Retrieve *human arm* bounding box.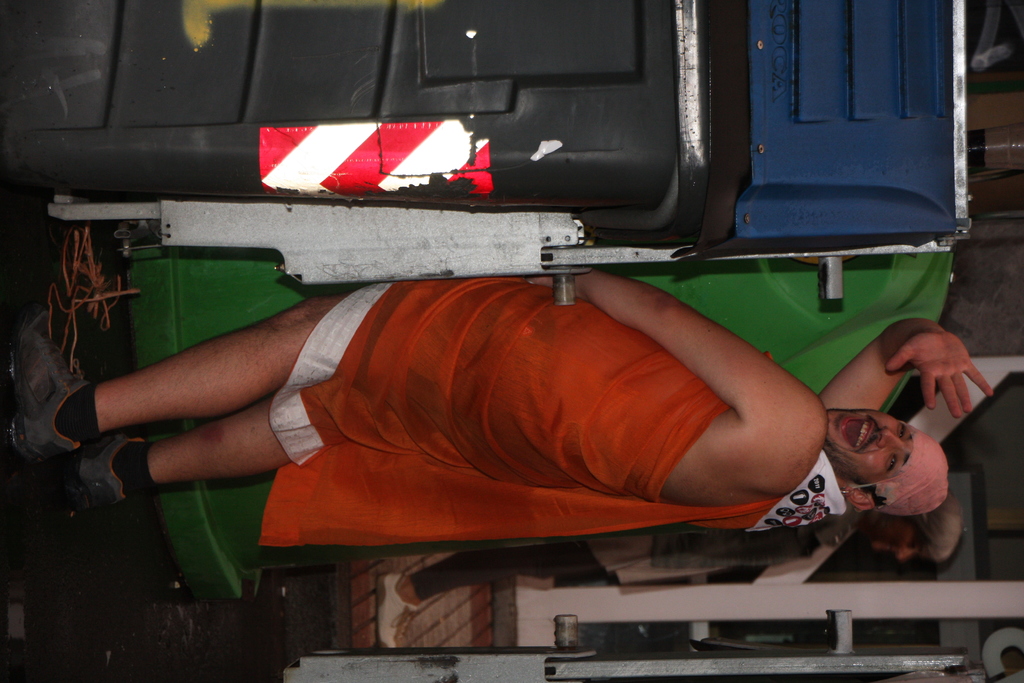
Bounding box: (806, 315, 996, 415).
